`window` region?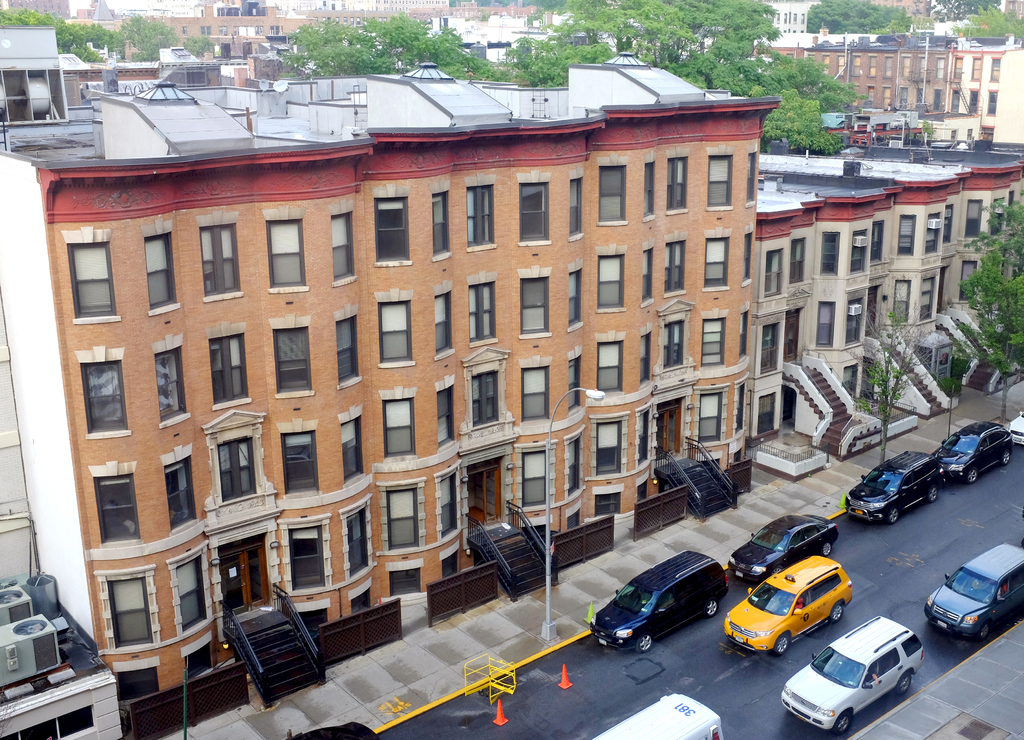
[x1=381, y1=392, x2=413, y2=462]
